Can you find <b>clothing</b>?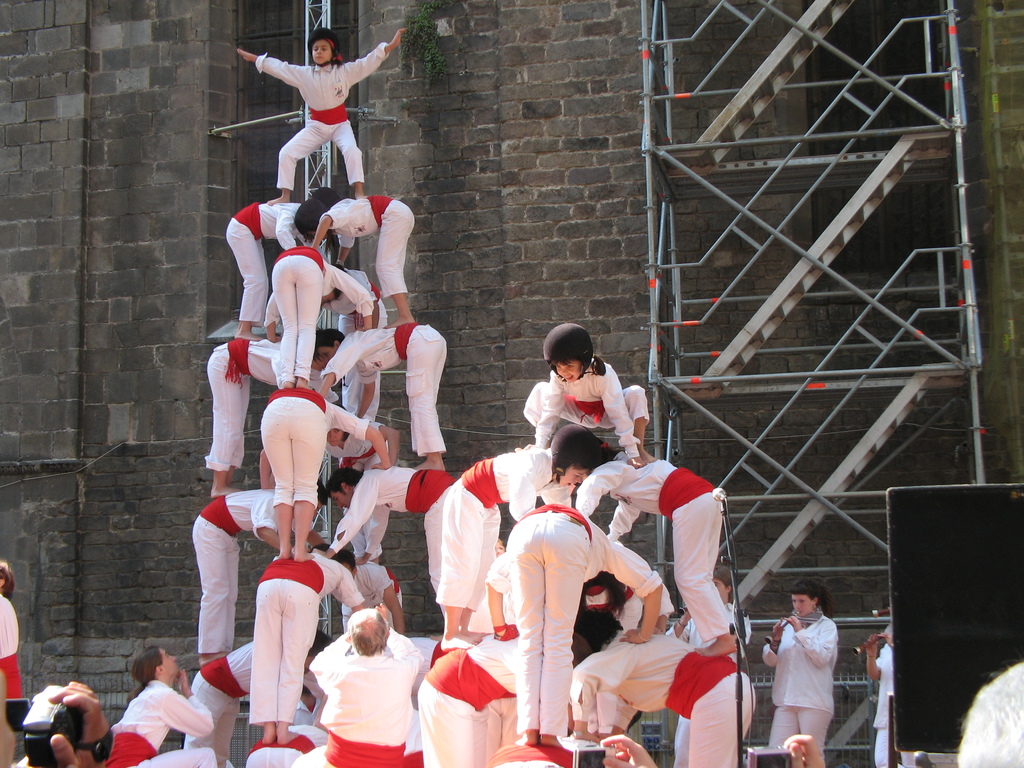
Yes, bounding box: box=[258, 385, 366, 506].
